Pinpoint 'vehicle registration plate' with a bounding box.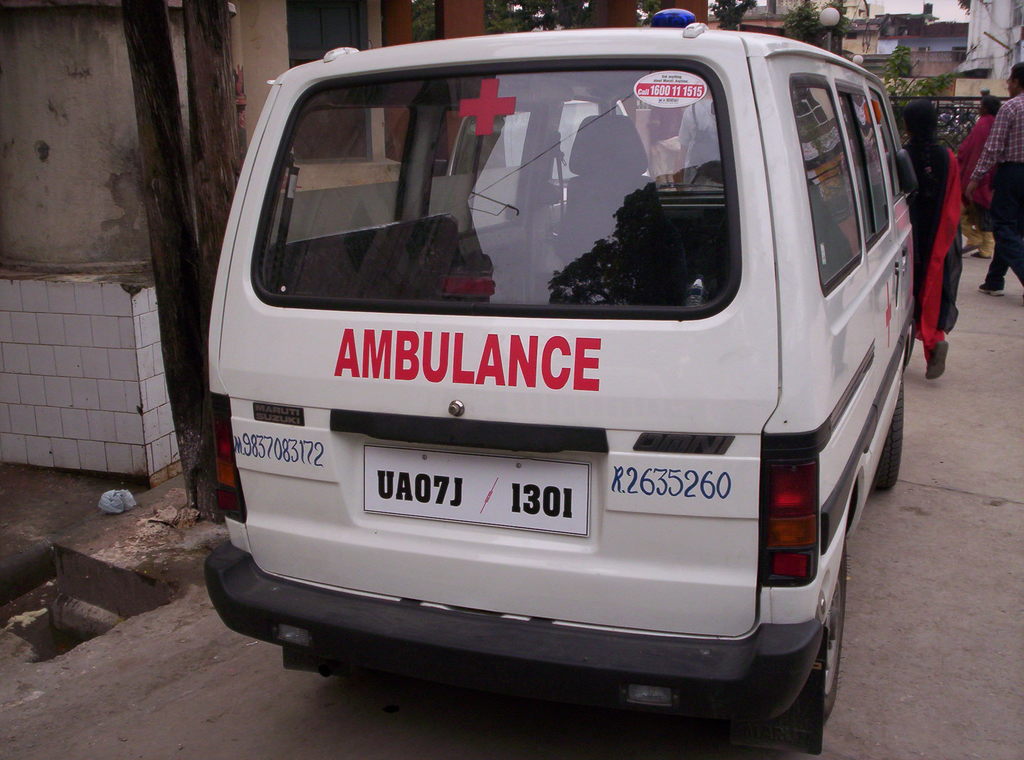
[x1=367, y1=447, x2=611, y2=574].
